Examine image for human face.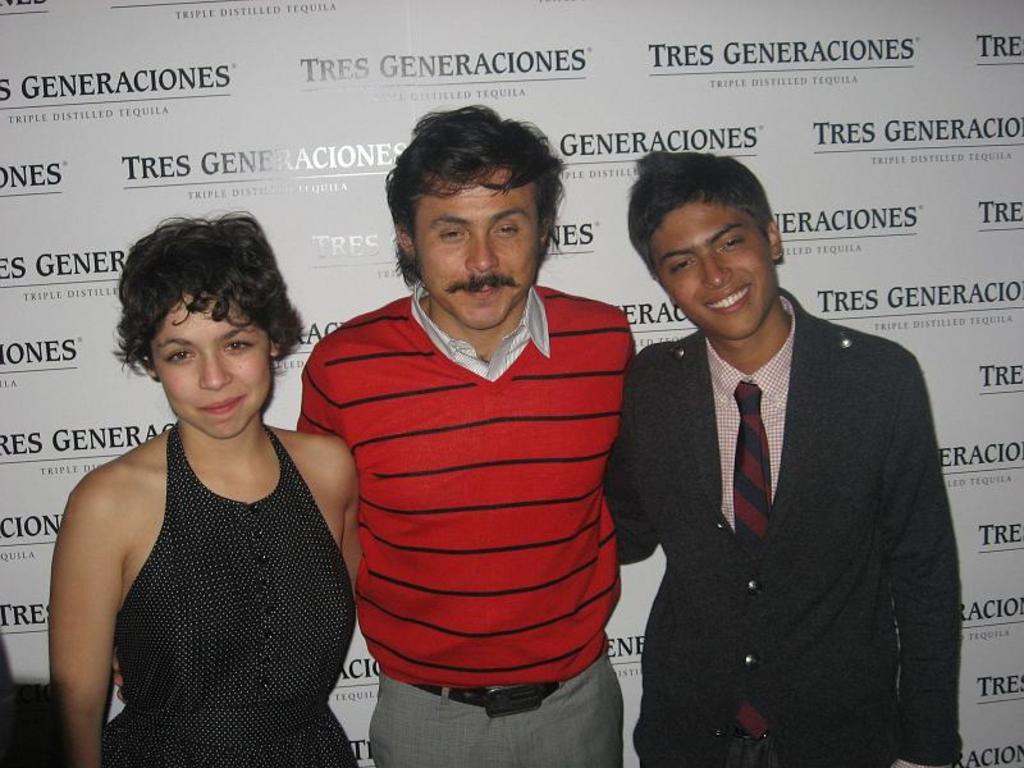
Examination result: x1=649, y1=200, x2=773, y2=338.
